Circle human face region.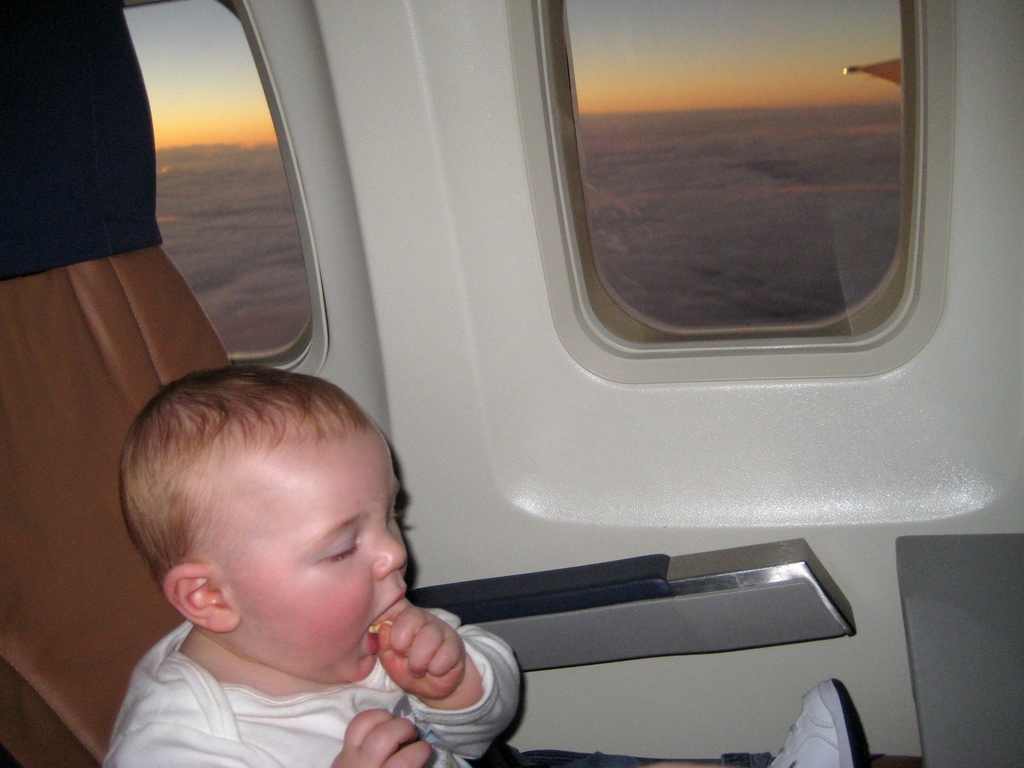
Region: rect(218, 430, 407, 682).
